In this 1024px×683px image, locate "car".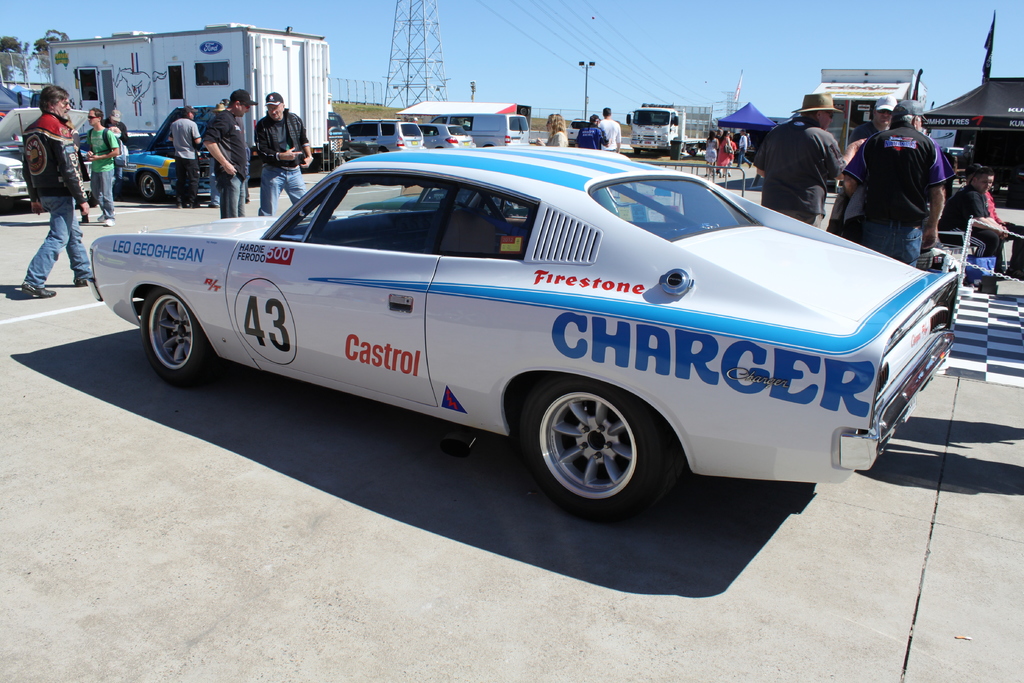
Bounding box: <region>0, 109, 42, 205</region>.
